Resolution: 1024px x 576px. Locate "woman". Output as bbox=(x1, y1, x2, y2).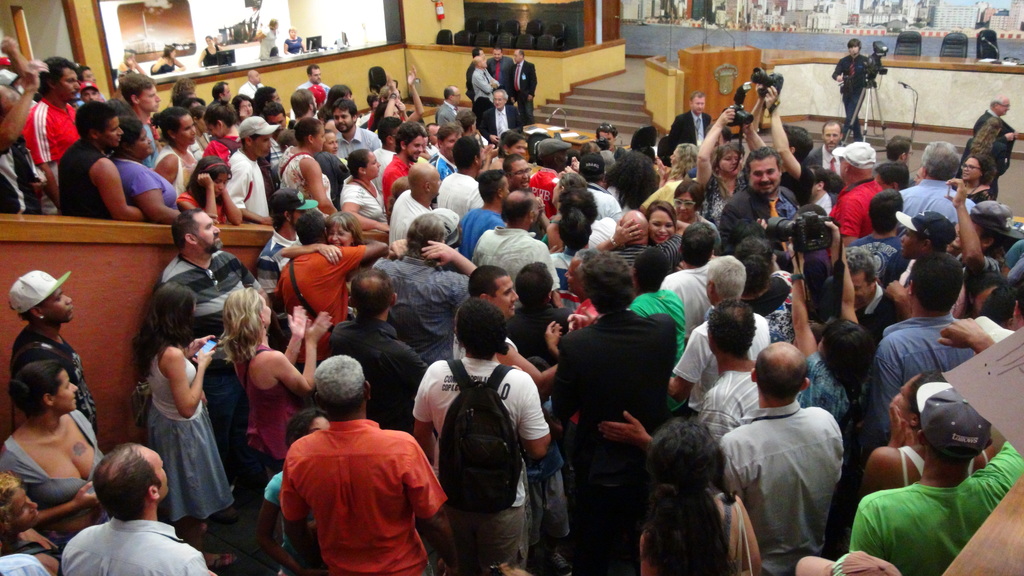
bbox=(218, 282, 330, 470).
